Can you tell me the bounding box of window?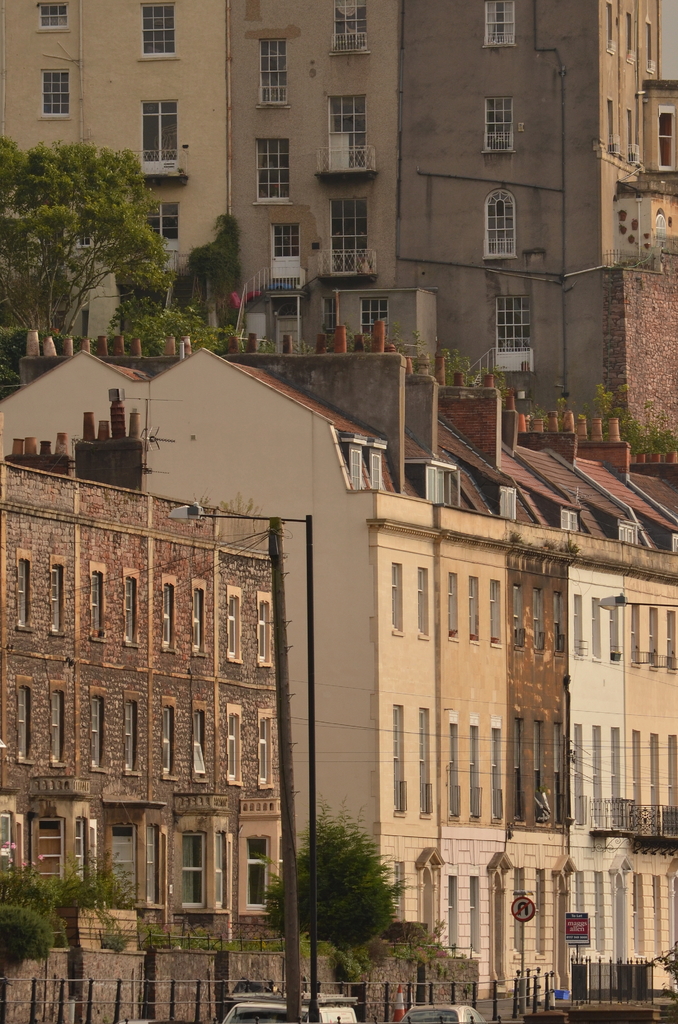
391/559/401/634.
